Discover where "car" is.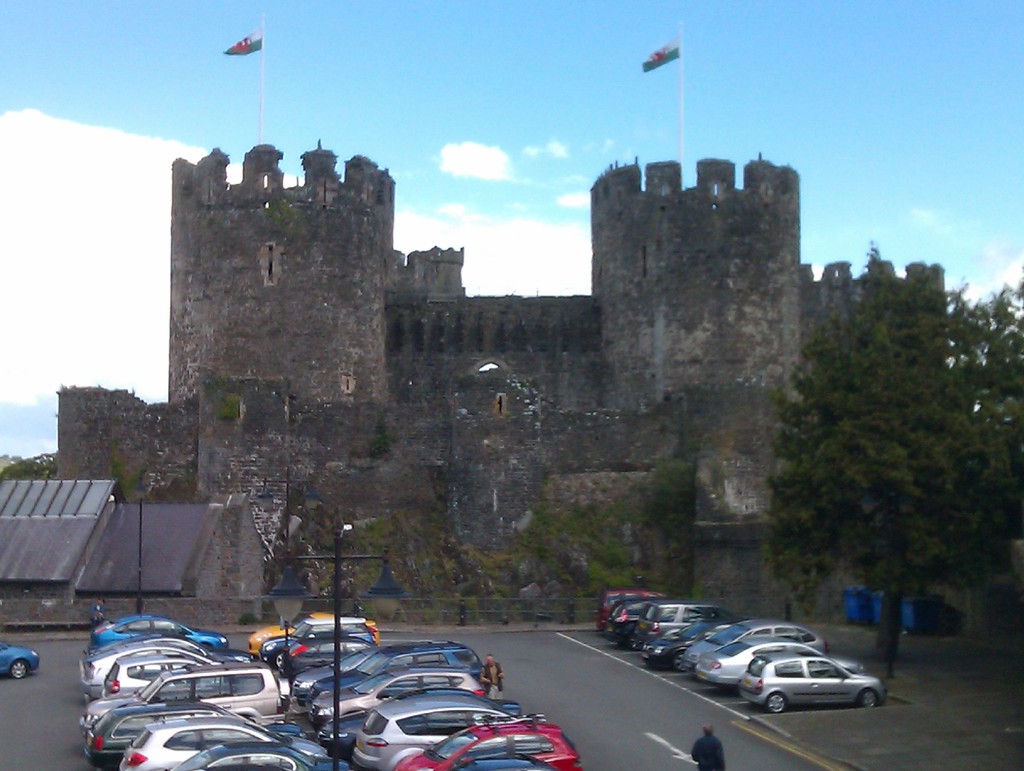
Discovered at region(643, 614, 734, 666).
